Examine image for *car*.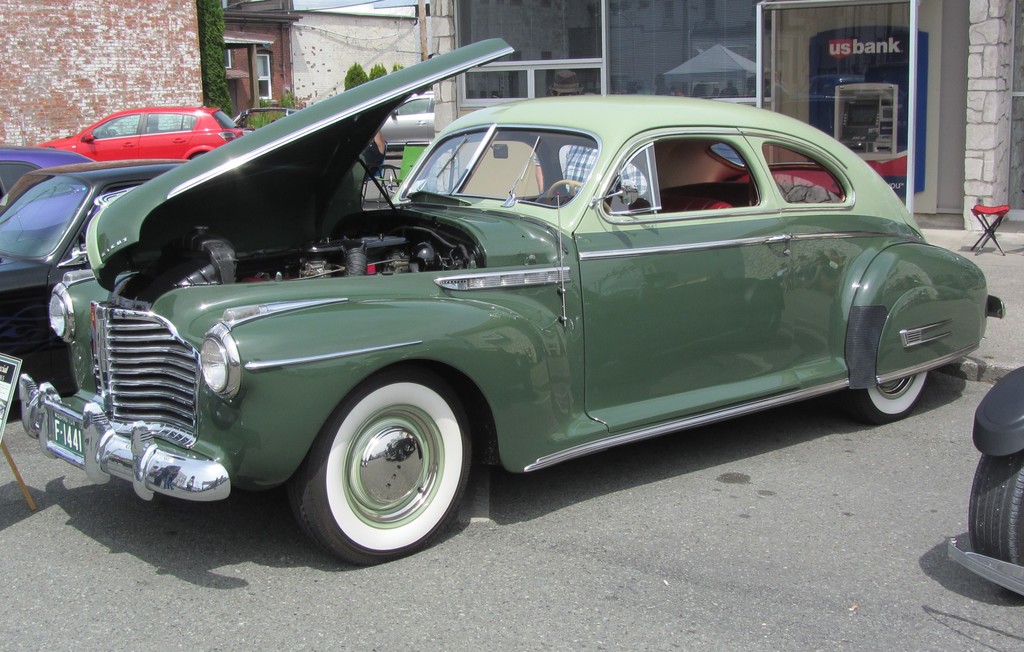
Examination result: select_region(0, 159, 193, 417).
